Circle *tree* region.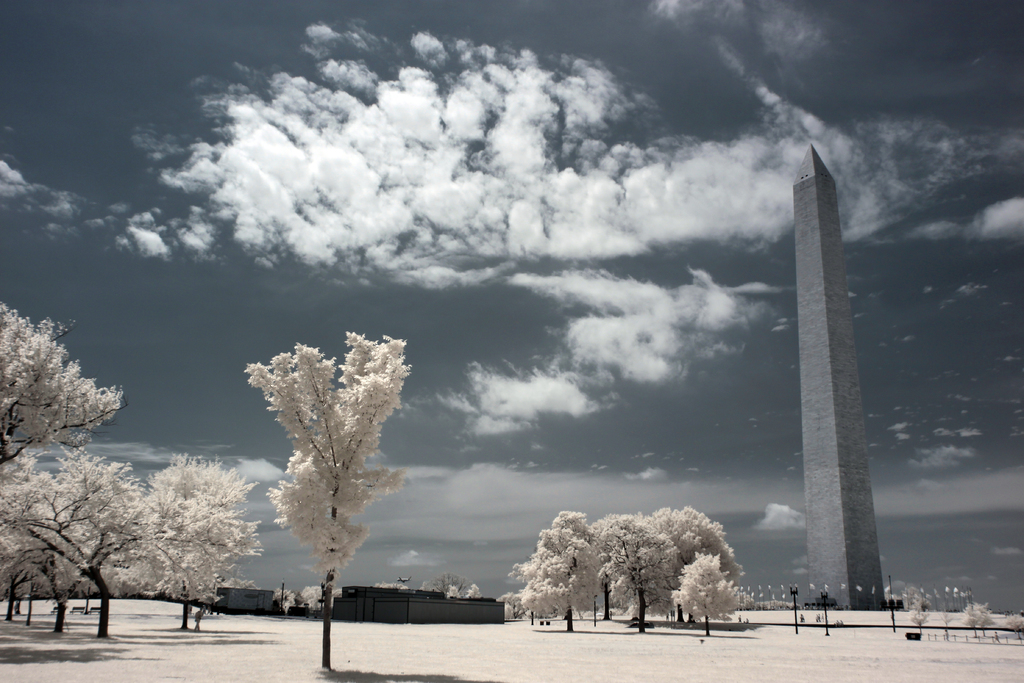
Region: [x1=467, y1=586, x2=480, y2=602].
